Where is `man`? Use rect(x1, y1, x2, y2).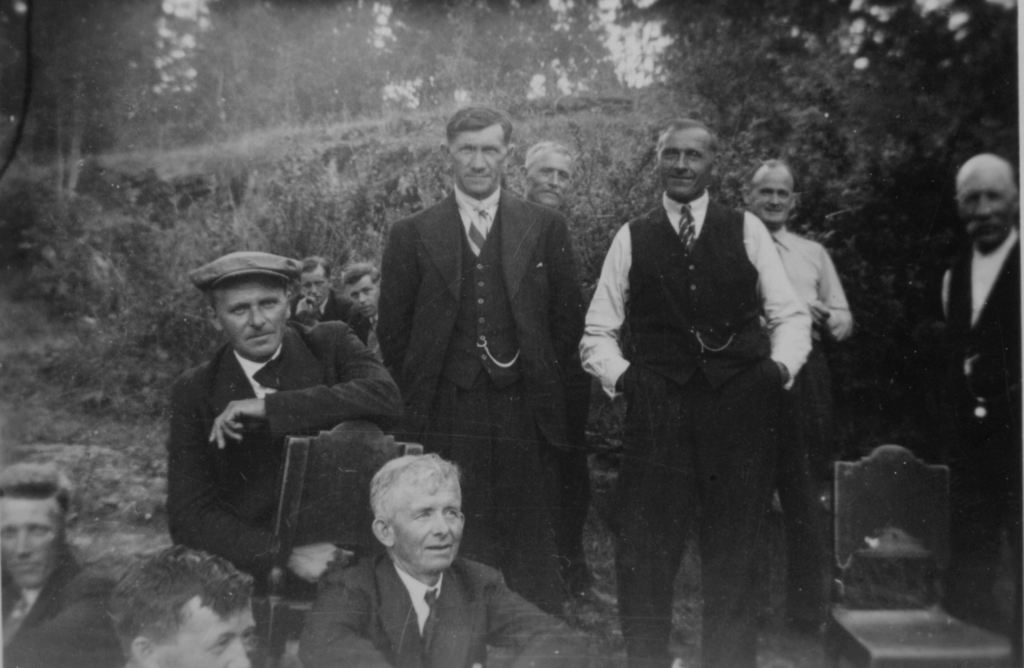
rect(165, 253, 405, 667).
